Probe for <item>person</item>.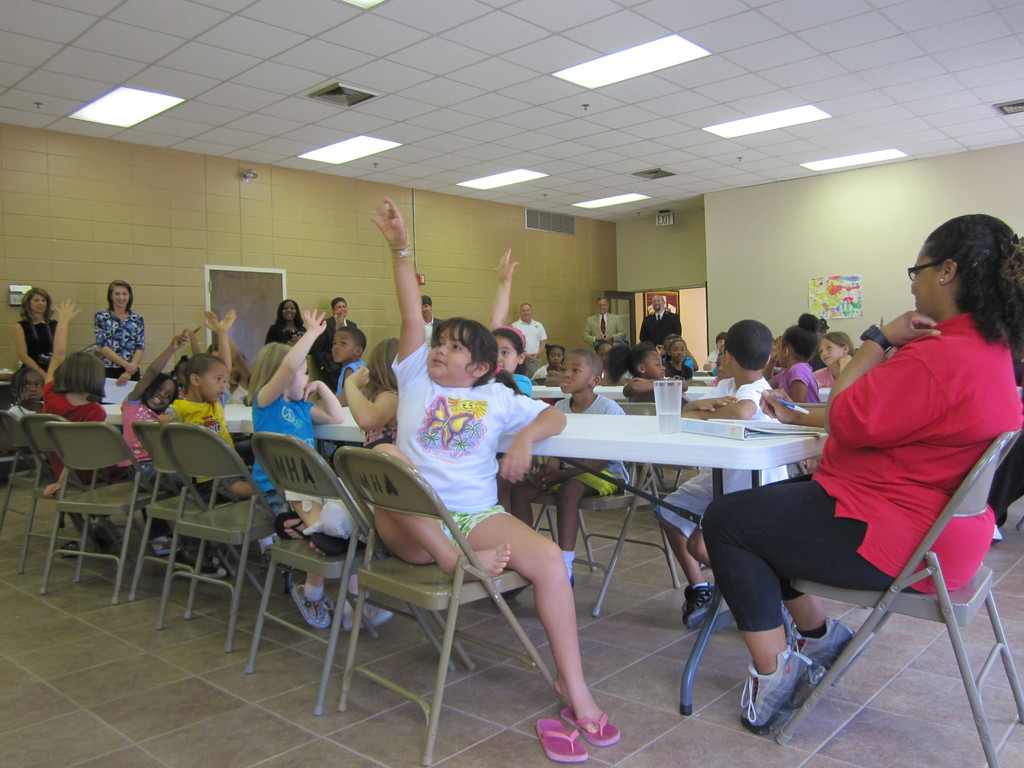
Probe result: bbox(94, 277, 152, 383).
